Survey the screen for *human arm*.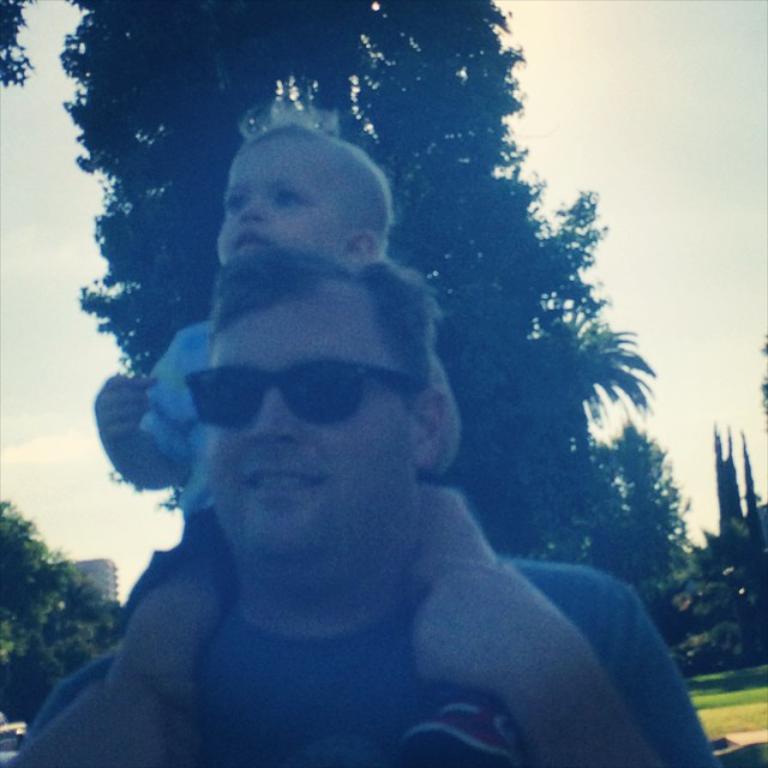
Survey found: 0:655:202:767.
